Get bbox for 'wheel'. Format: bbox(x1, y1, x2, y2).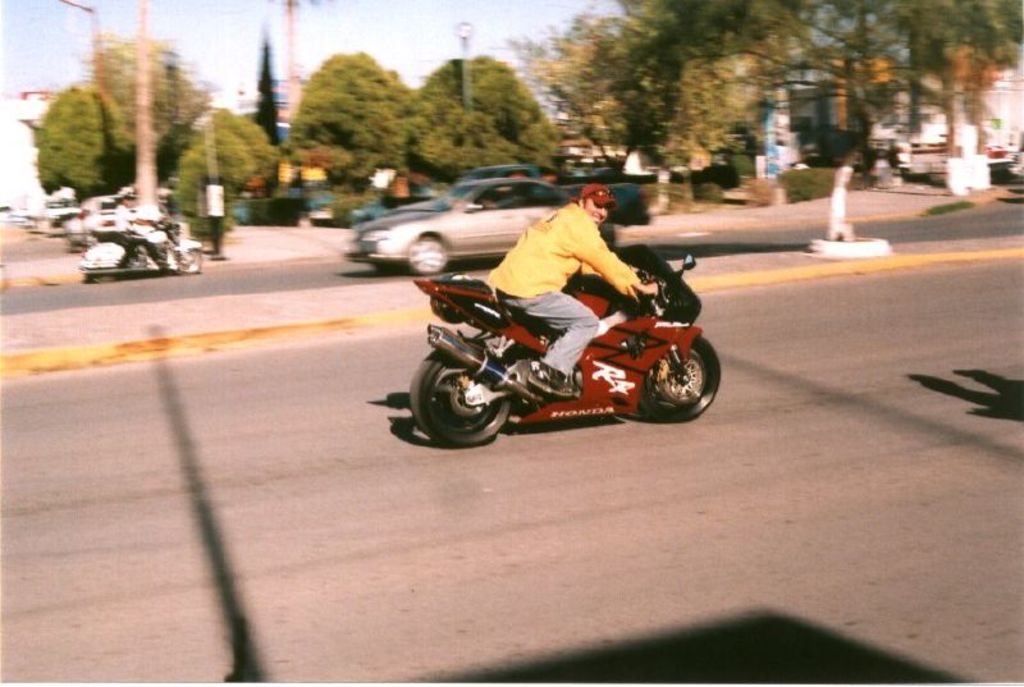
bbox(90, 267, 122, 284).
